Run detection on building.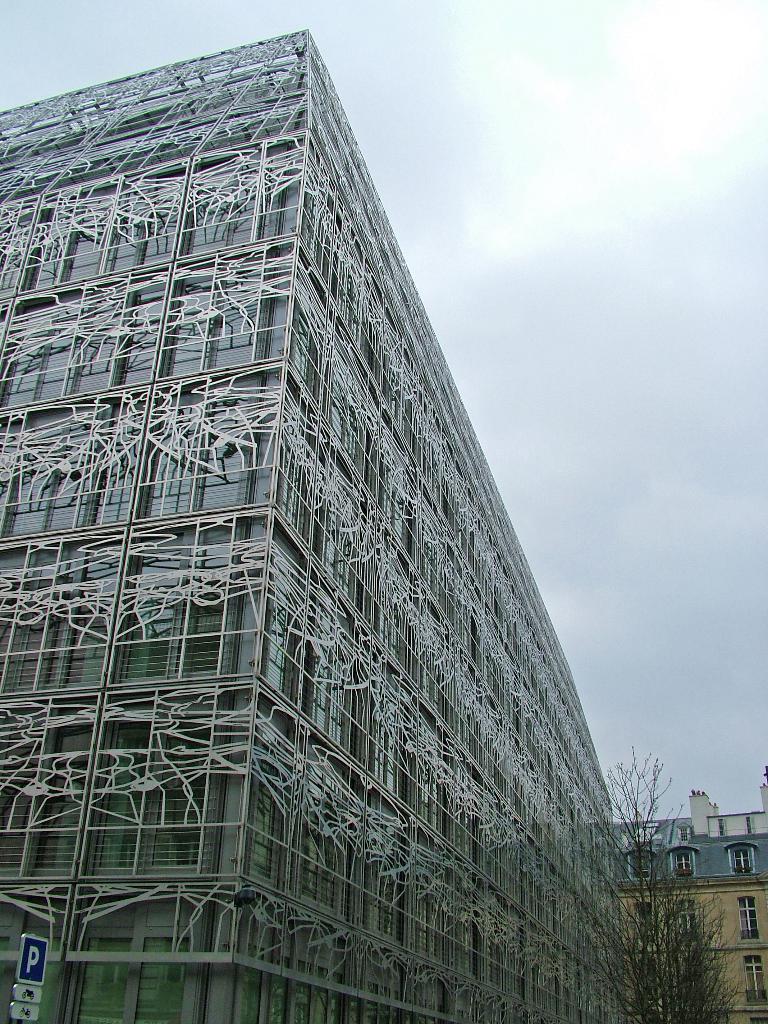
Result: 611, 753, 767, 1023.
